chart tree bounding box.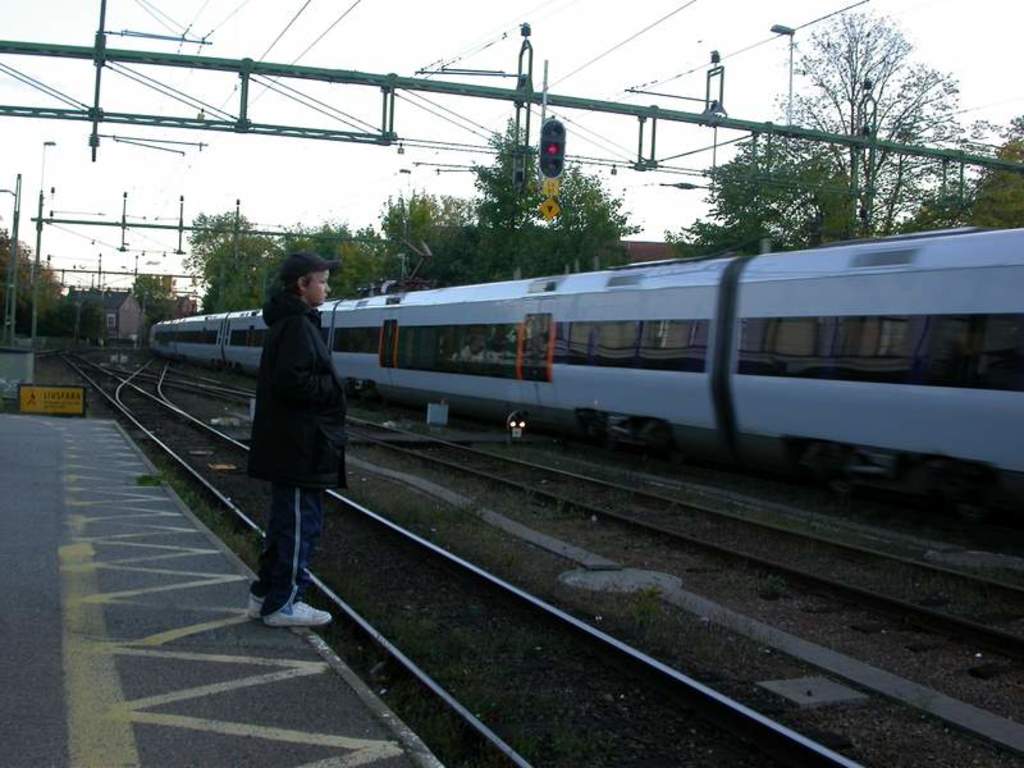
Charted: 65, 285, 106, 339.
